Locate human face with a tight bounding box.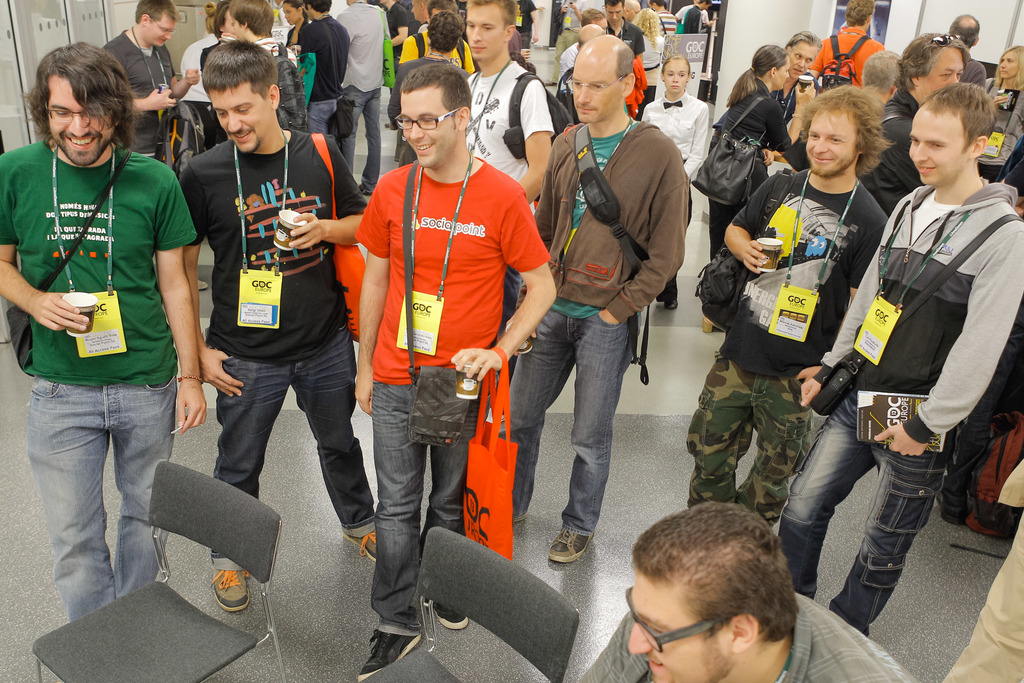
pyautogui.locateOnScreen(777, 55, 790, 90).
